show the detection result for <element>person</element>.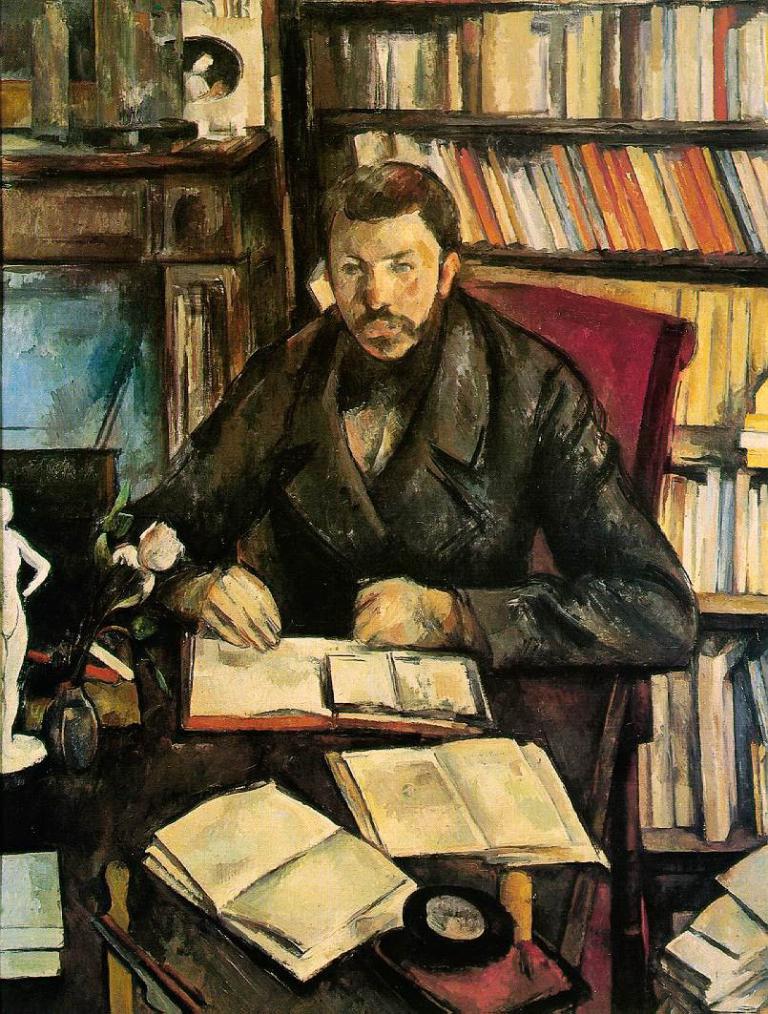
[0,486,52,757].
